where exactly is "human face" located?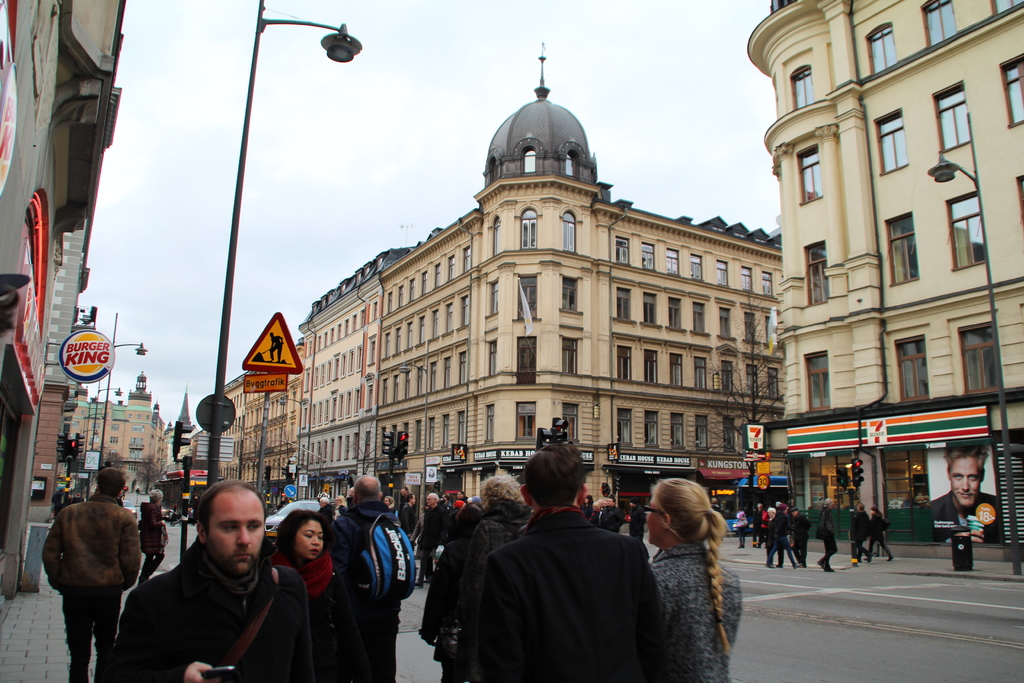
Its bounding box is rect(203, 493, 264, 576).
